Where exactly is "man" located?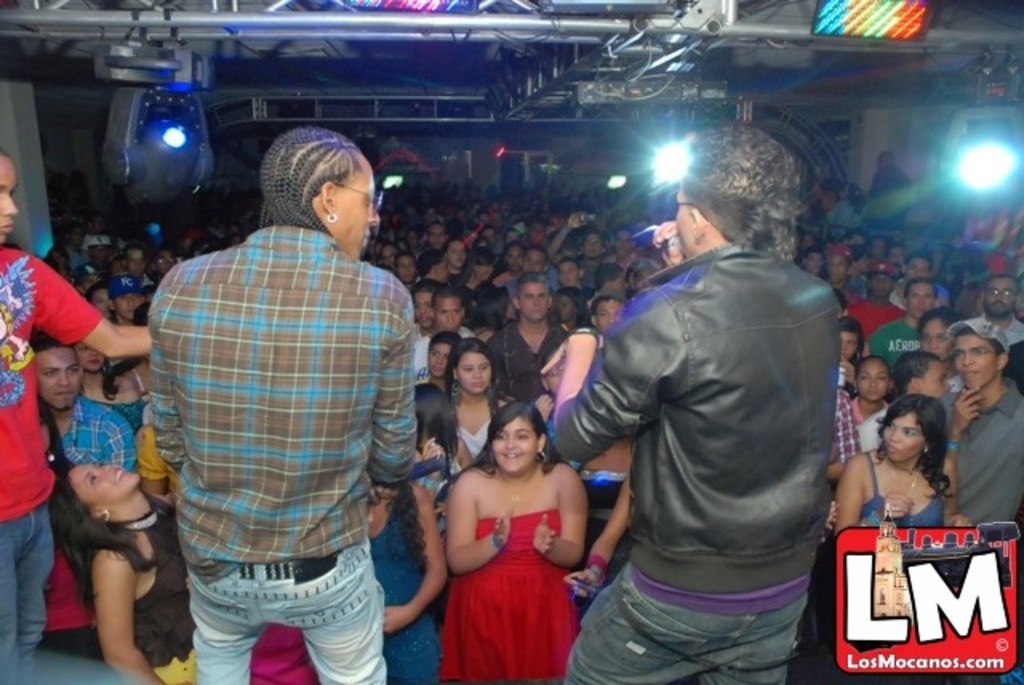
Its bounding box is bbox=(866, 152, 914, 230).
